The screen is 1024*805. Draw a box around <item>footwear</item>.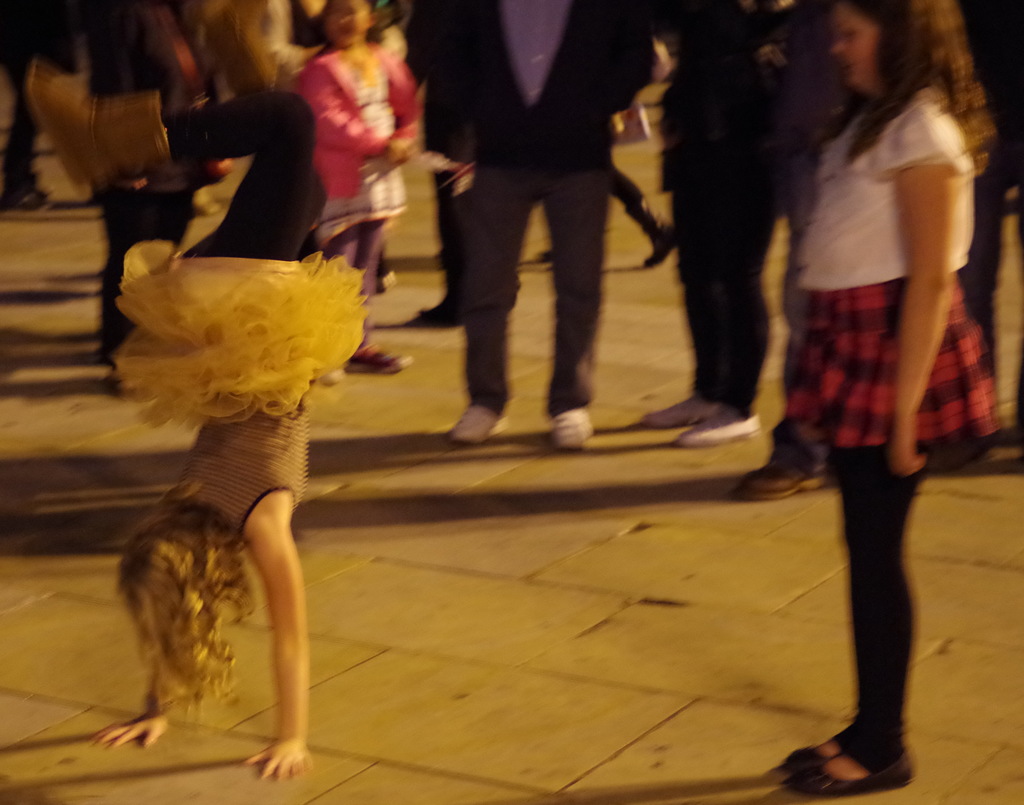
[447,399,511,437].
